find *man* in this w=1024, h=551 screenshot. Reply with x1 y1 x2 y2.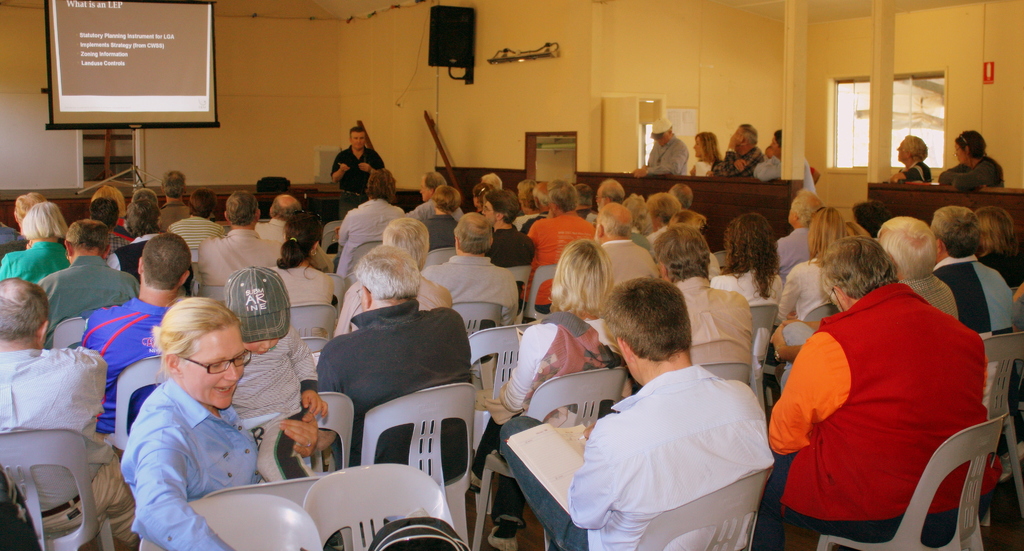
416 167 467 215.
